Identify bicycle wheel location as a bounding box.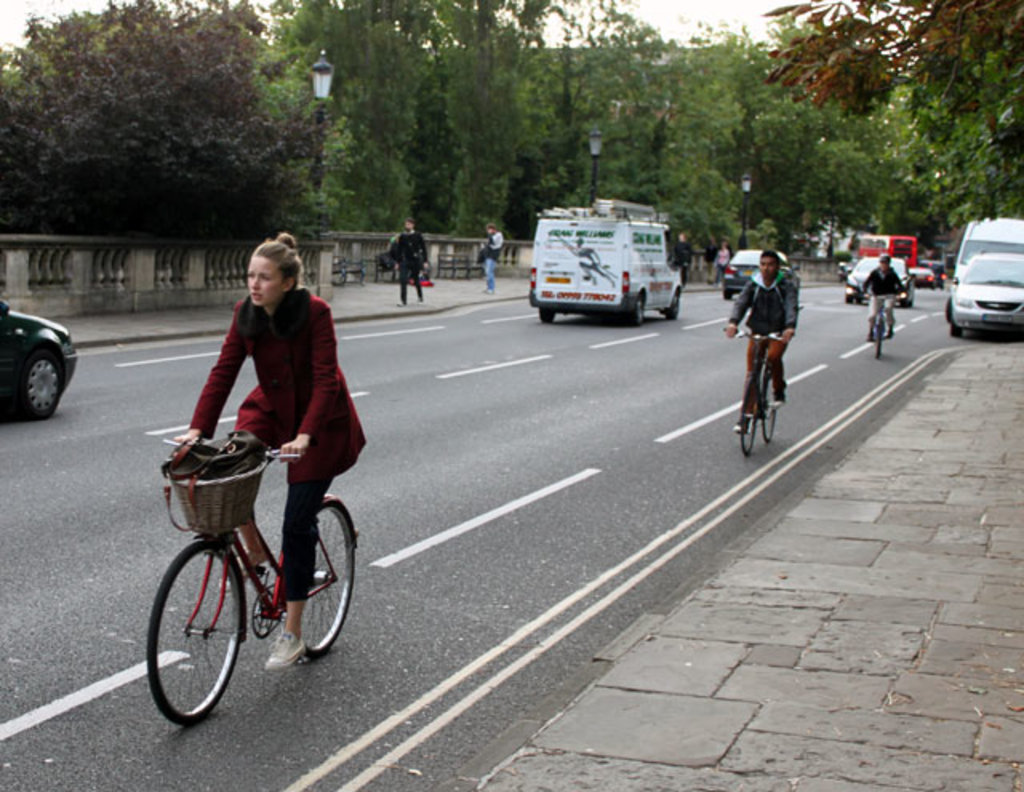
detection(874, 323, 883, 357).
